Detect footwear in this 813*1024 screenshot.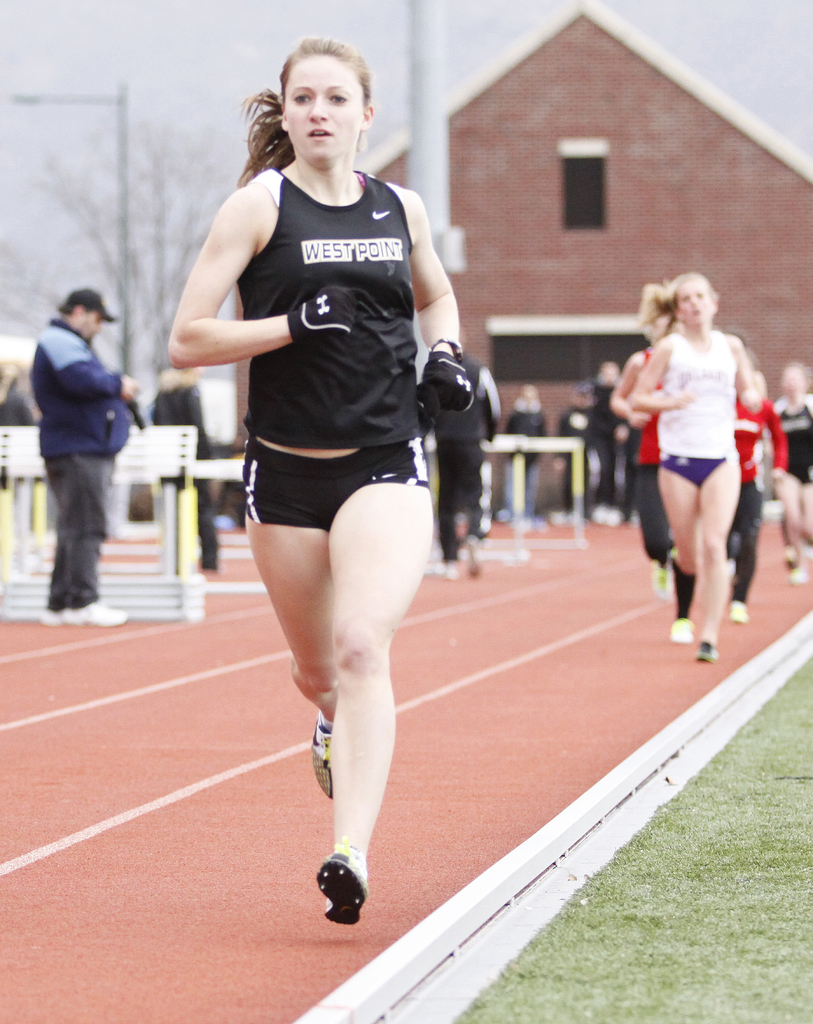
Detection: locate(721, 592, 755, 627).
